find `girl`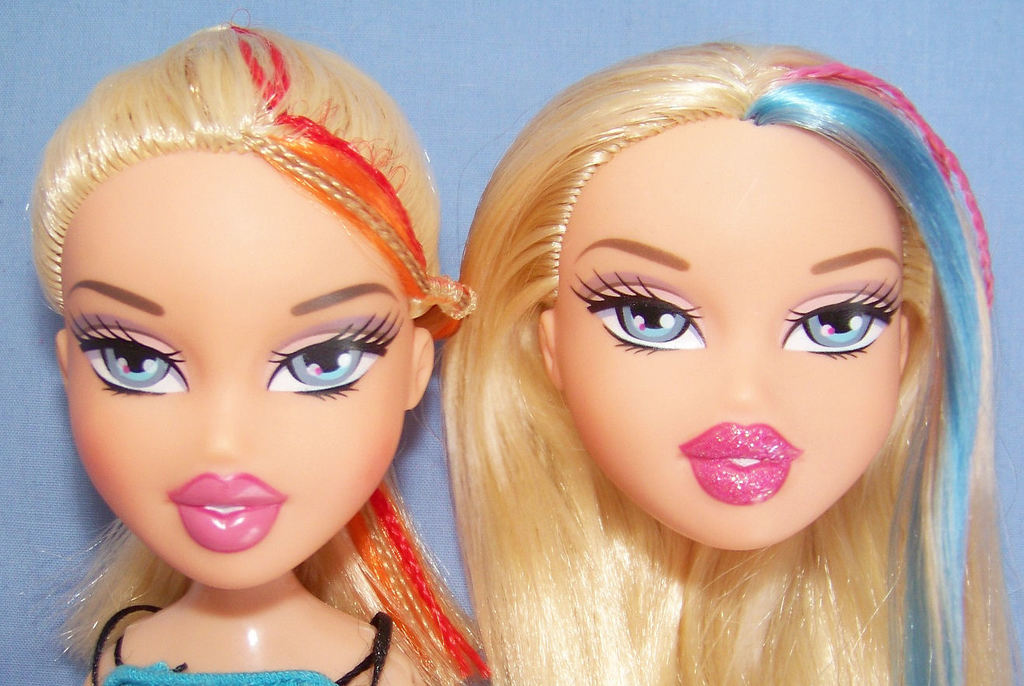
pyautogui.locateOnScreen(406, 37, 1023, 685)
